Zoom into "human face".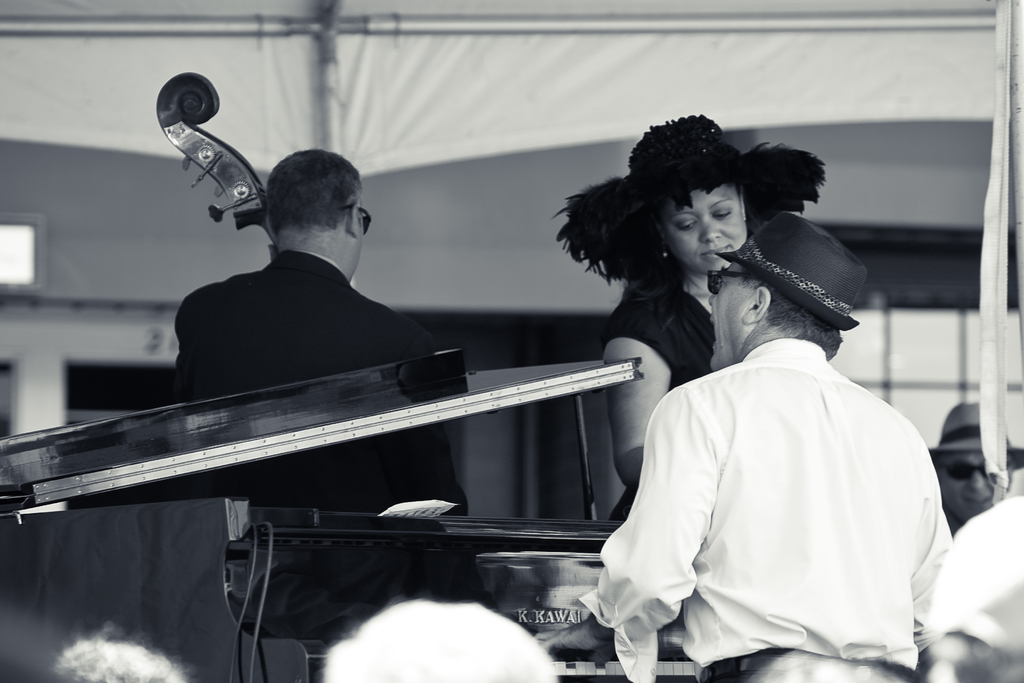
Zoom target: l=664, t=185, r=744, b=267.
